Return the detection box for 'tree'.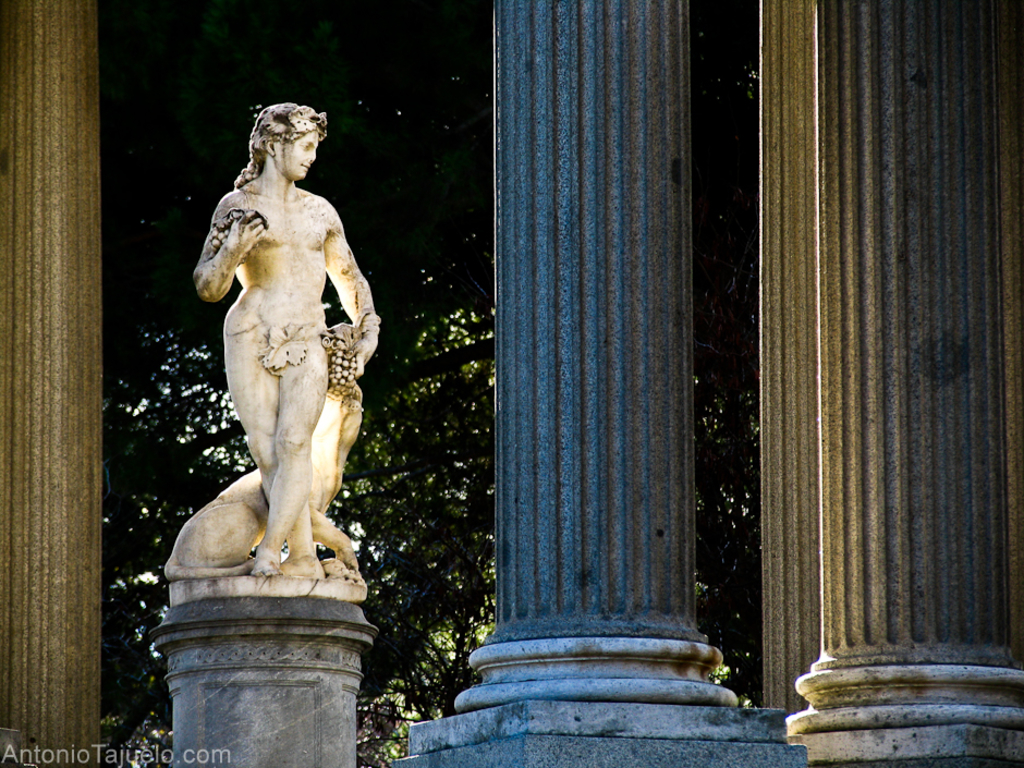
bbox(100, 232, 758, 767).
